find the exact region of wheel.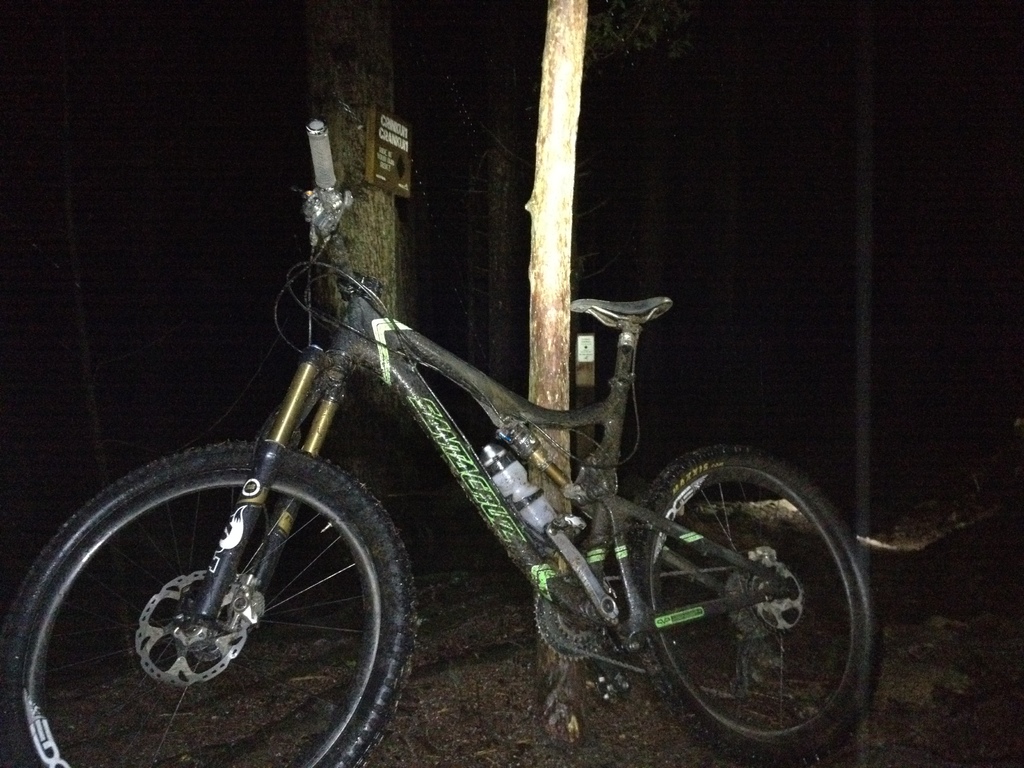
Exact region: select_region(623, 451, 859, 738).
